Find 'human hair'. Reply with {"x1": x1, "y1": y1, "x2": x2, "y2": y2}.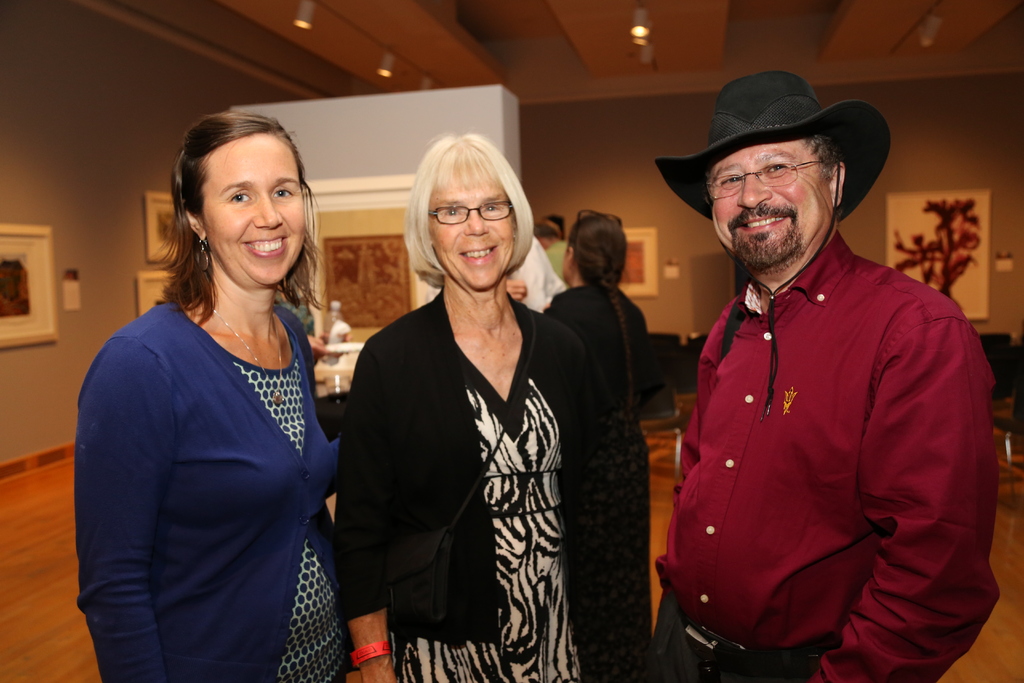
{"x1": 152, "y1": 110, "x2": 333, "y2": 325}.
